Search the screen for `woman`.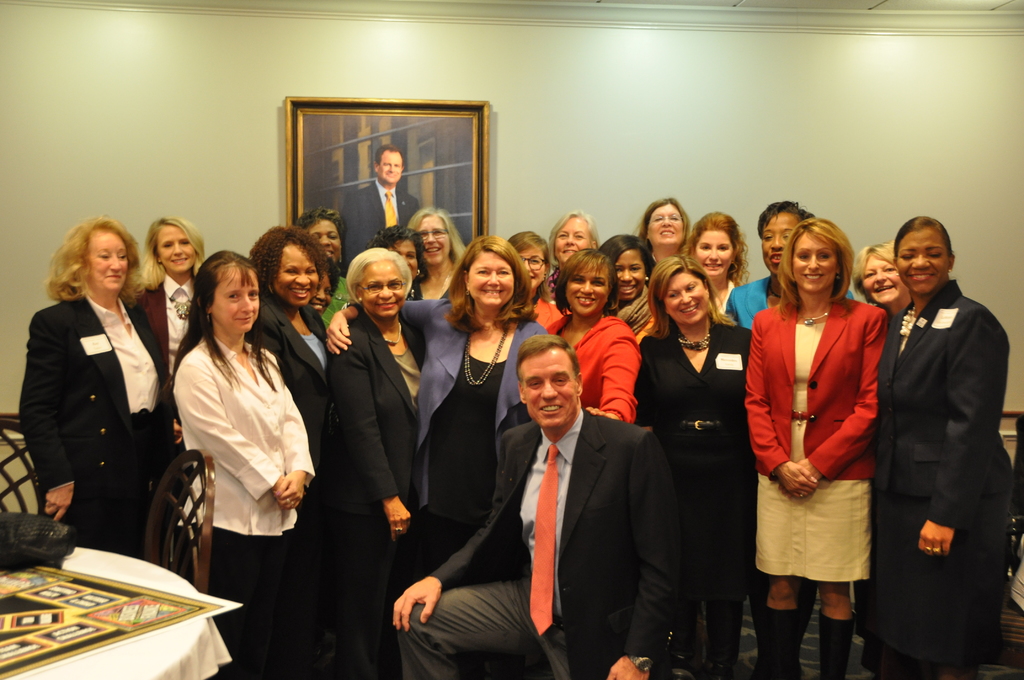
Found at 755 215 902 670.
